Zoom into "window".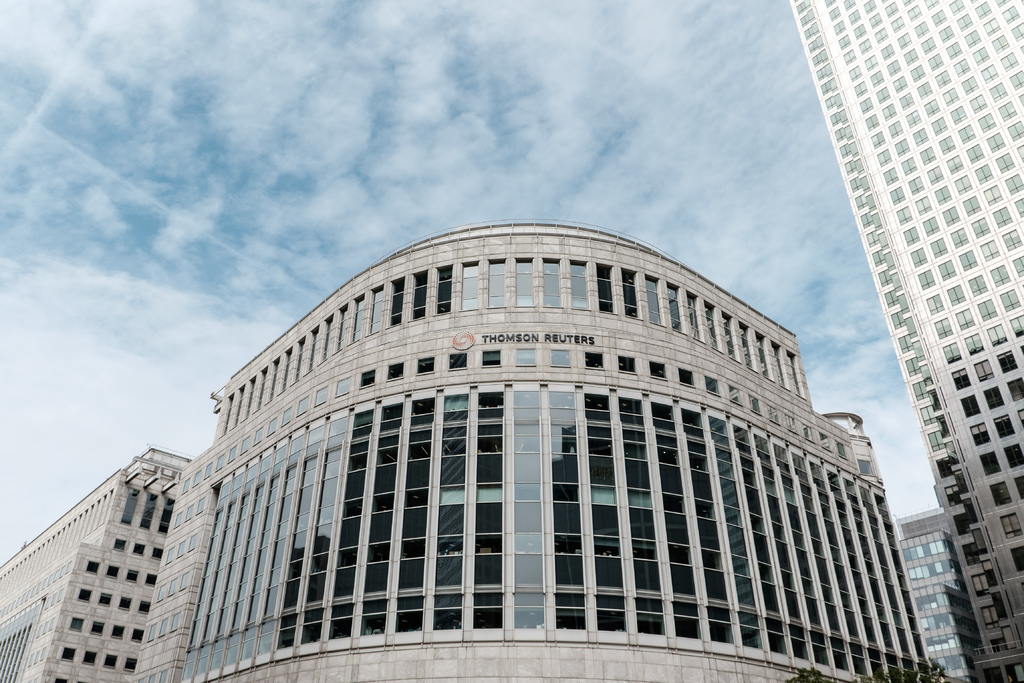
Zoom target: (x1=646, y1=361, x2=666, y2=380).
